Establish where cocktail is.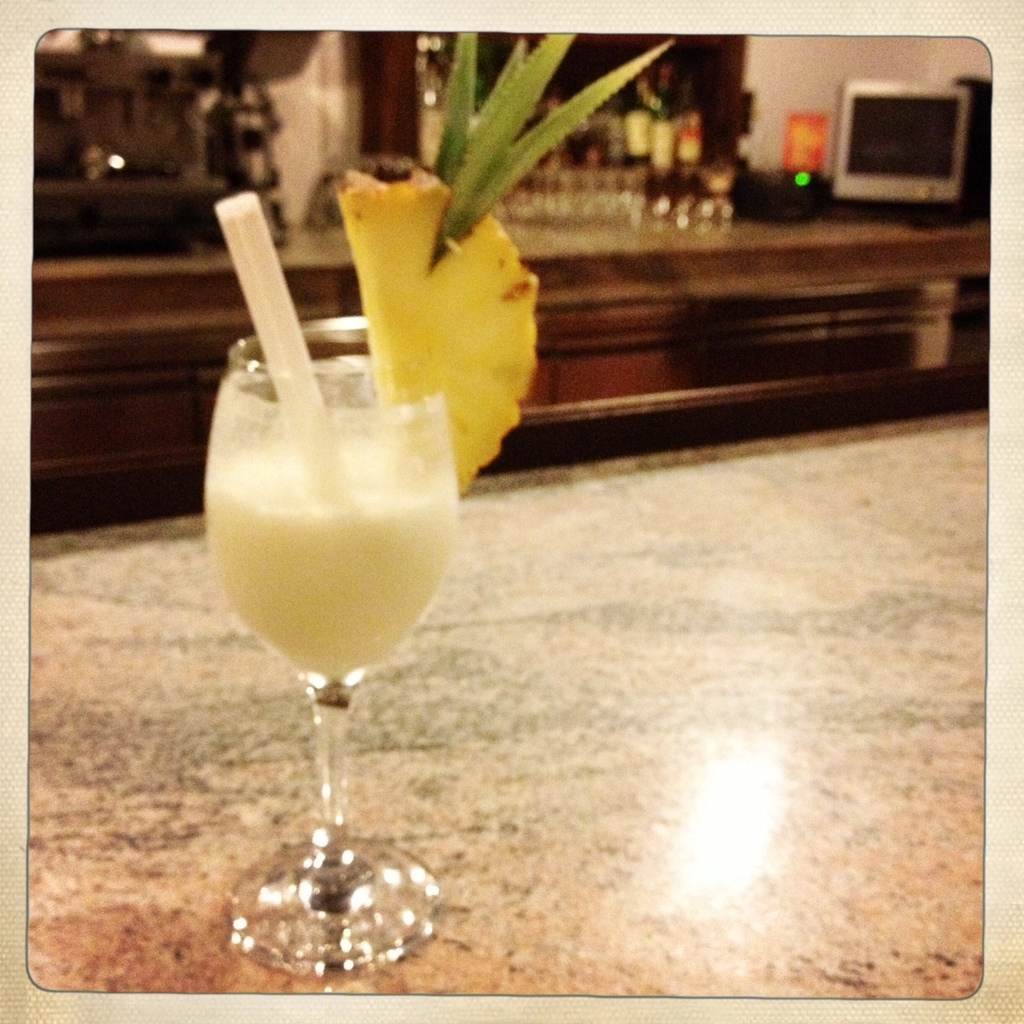
Established at (202,34,672,973).
